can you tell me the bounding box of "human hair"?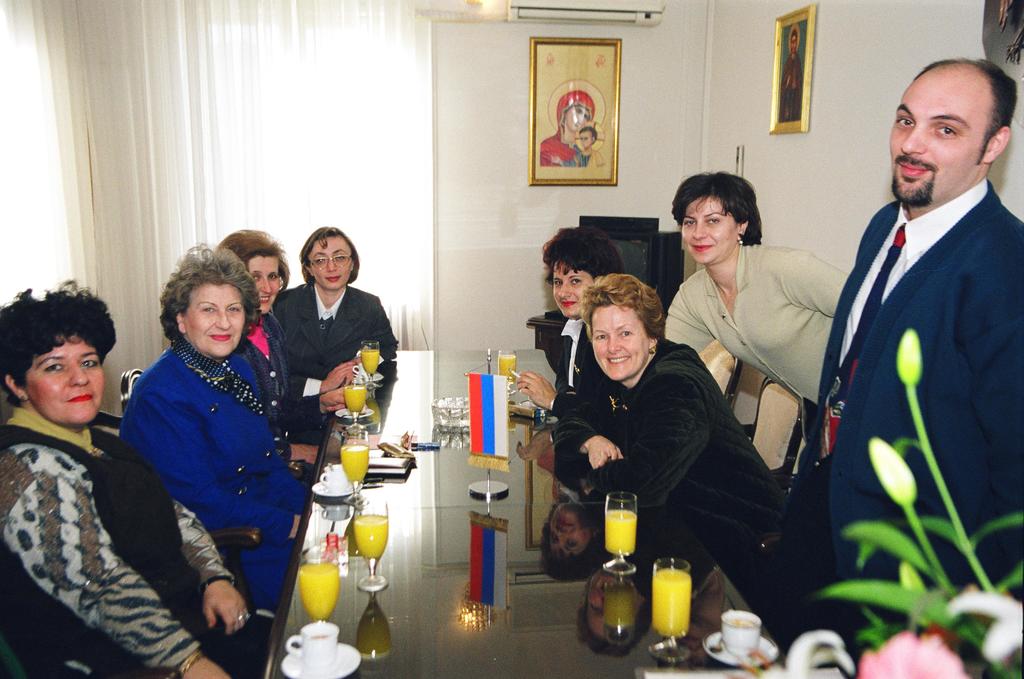
(669,173,764,249).
